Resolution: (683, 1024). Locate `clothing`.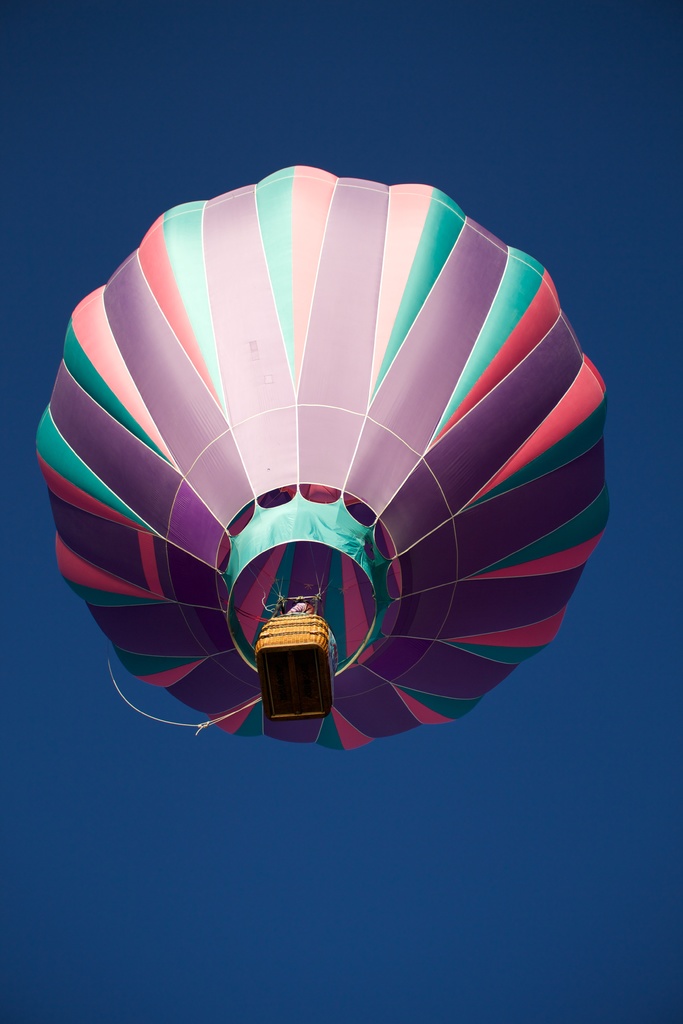
287/602/313/616.
